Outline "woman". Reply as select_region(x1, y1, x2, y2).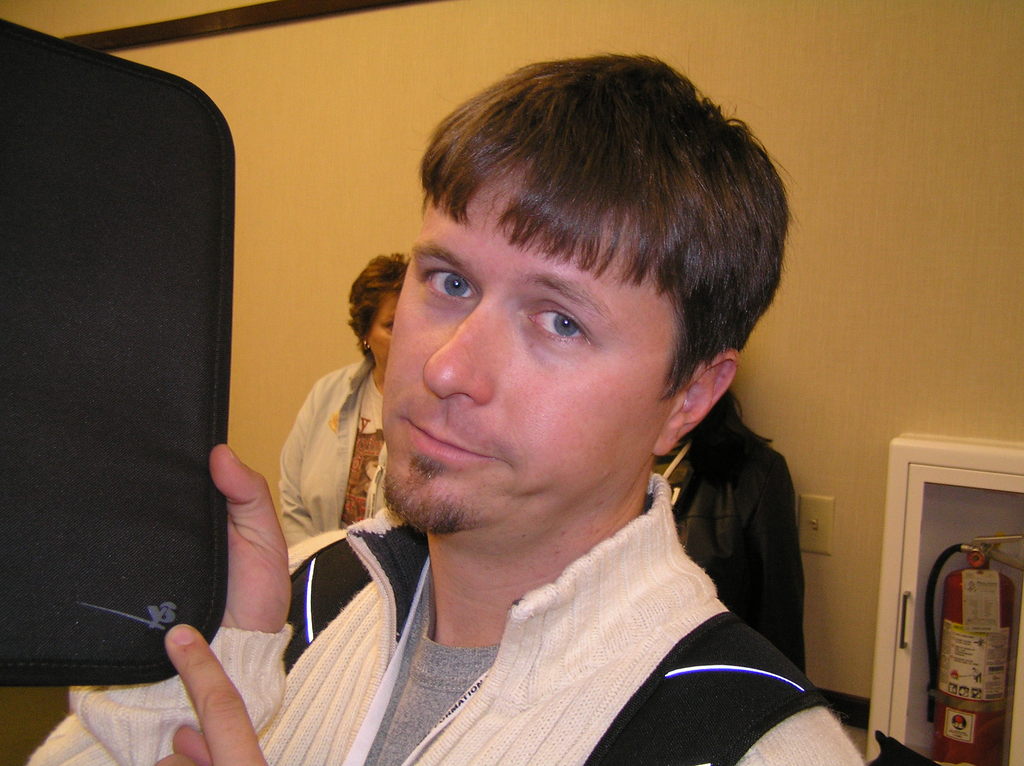
select_region(278, 252, 406, 548).
